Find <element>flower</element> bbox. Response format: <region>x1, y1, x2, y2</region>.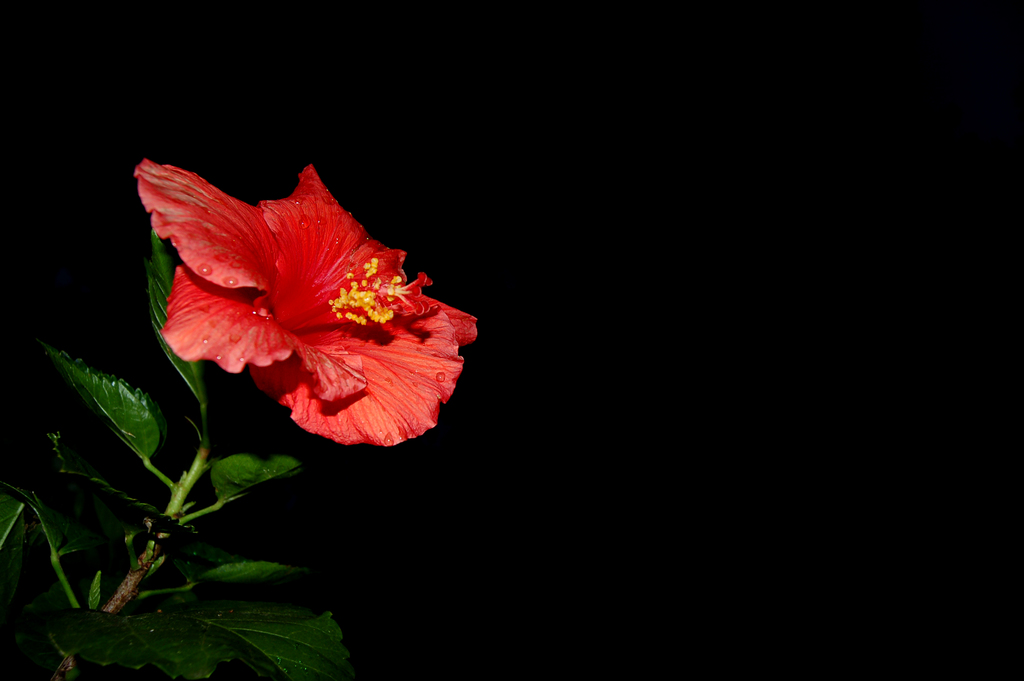
<region>139, 165, 461, 447</region>.
